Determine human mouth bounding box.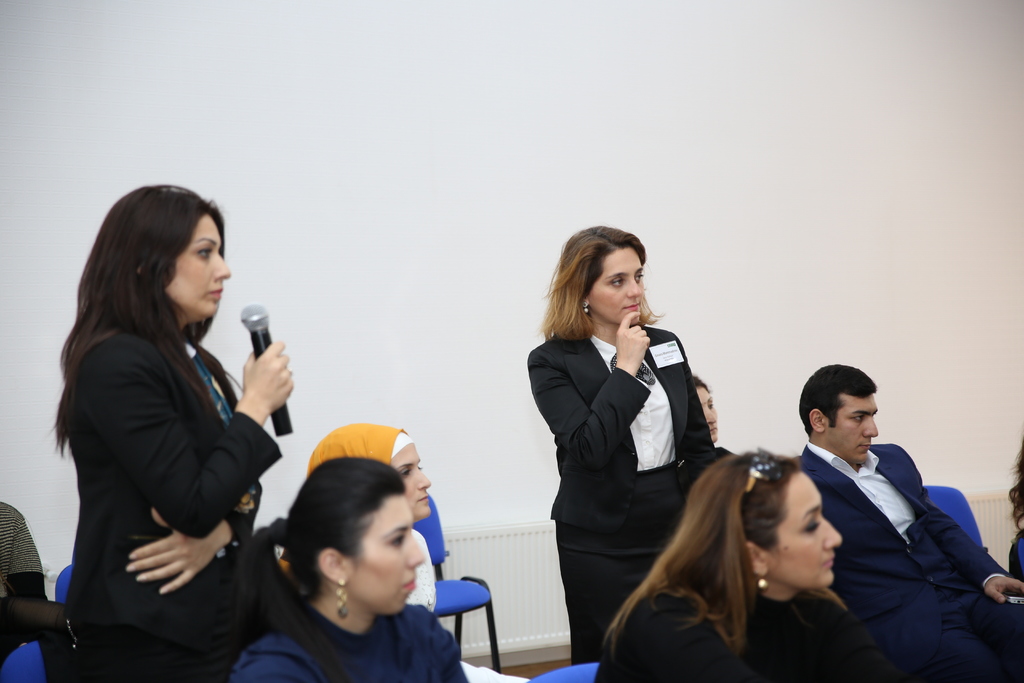
Determined: 415,494,431,504.
